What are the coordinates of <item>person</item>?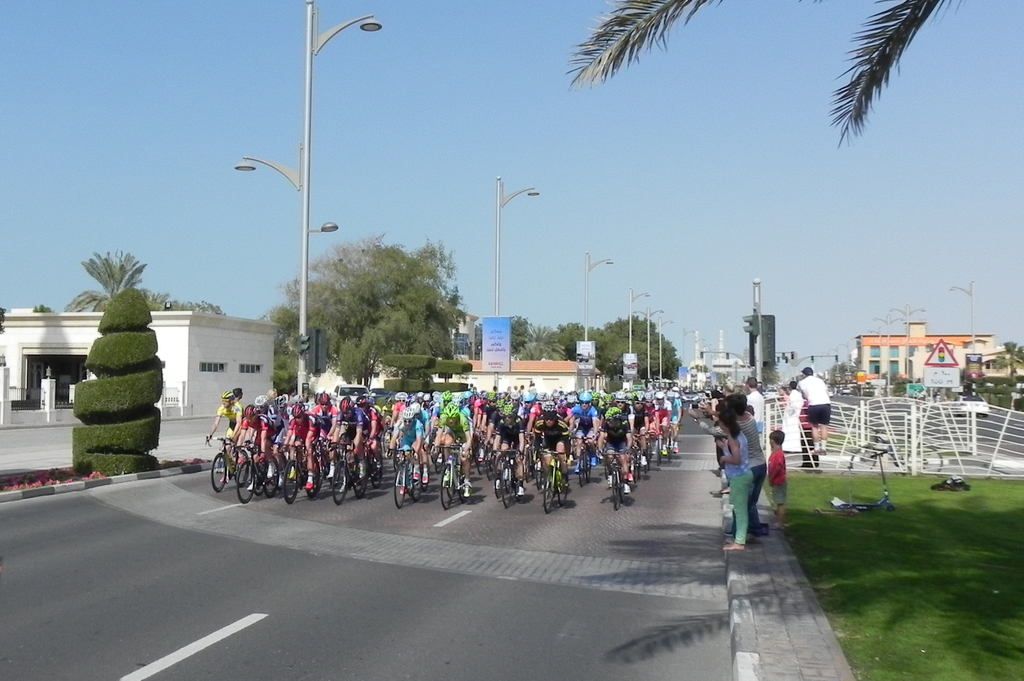
l=719, t=408, r=754, b=552.
